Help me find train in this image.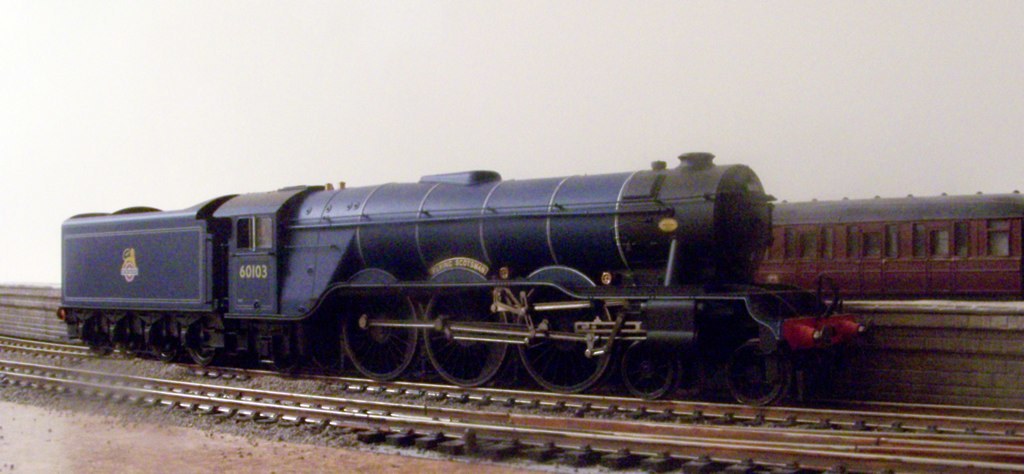
Found it: (751,186,1023,306).
